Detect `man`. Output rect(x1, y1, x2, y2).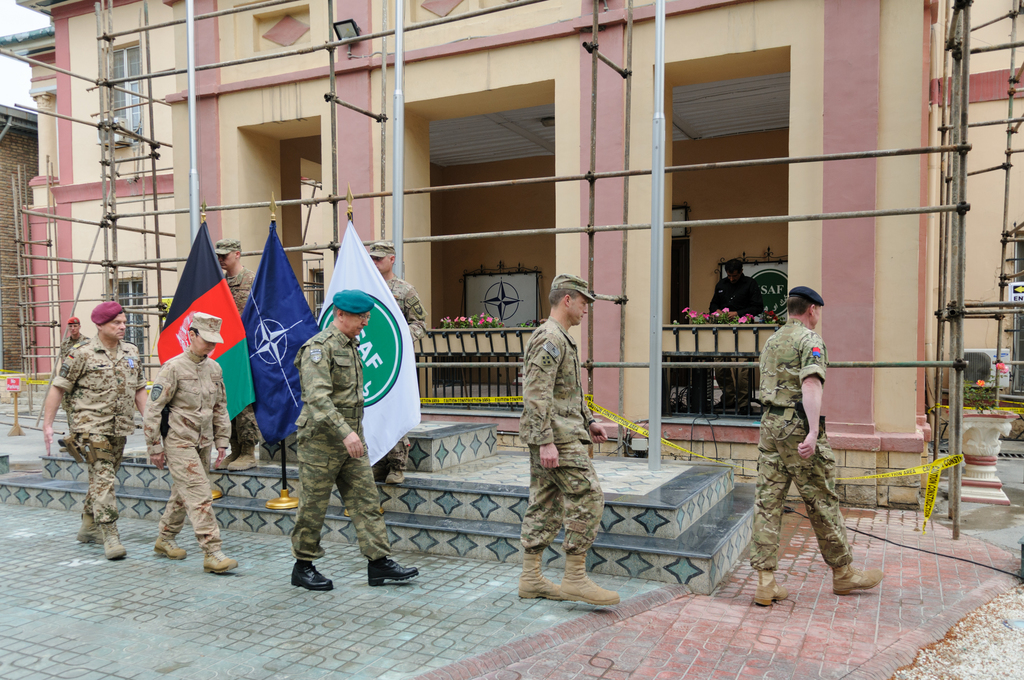
rect(59, 316, 90, 451).
